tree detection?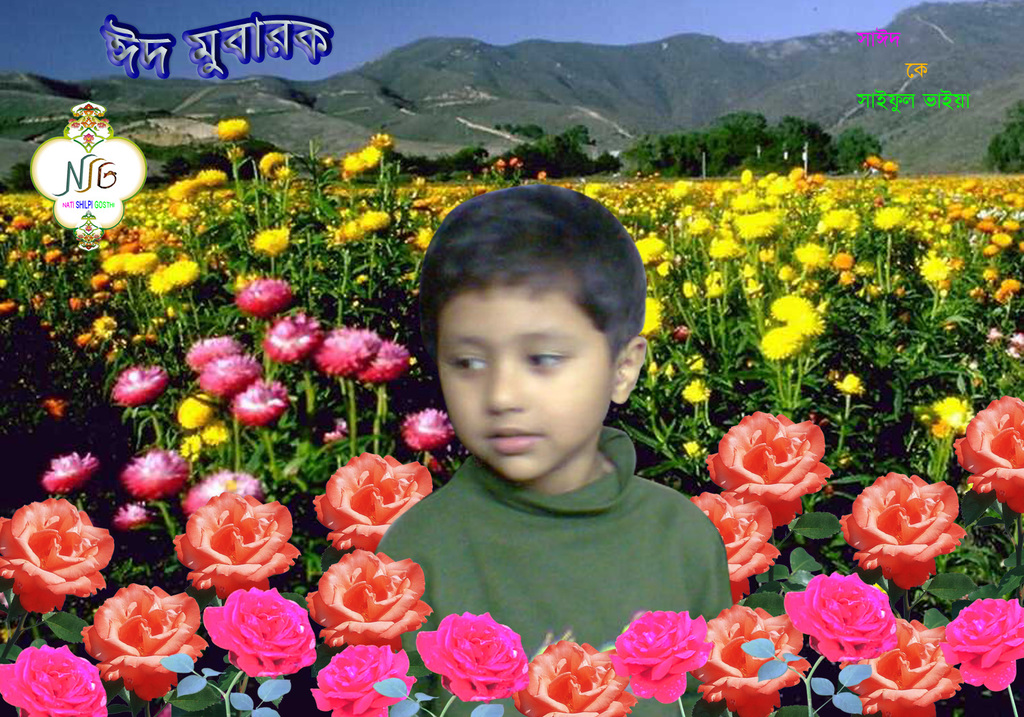
477,109,913,176
